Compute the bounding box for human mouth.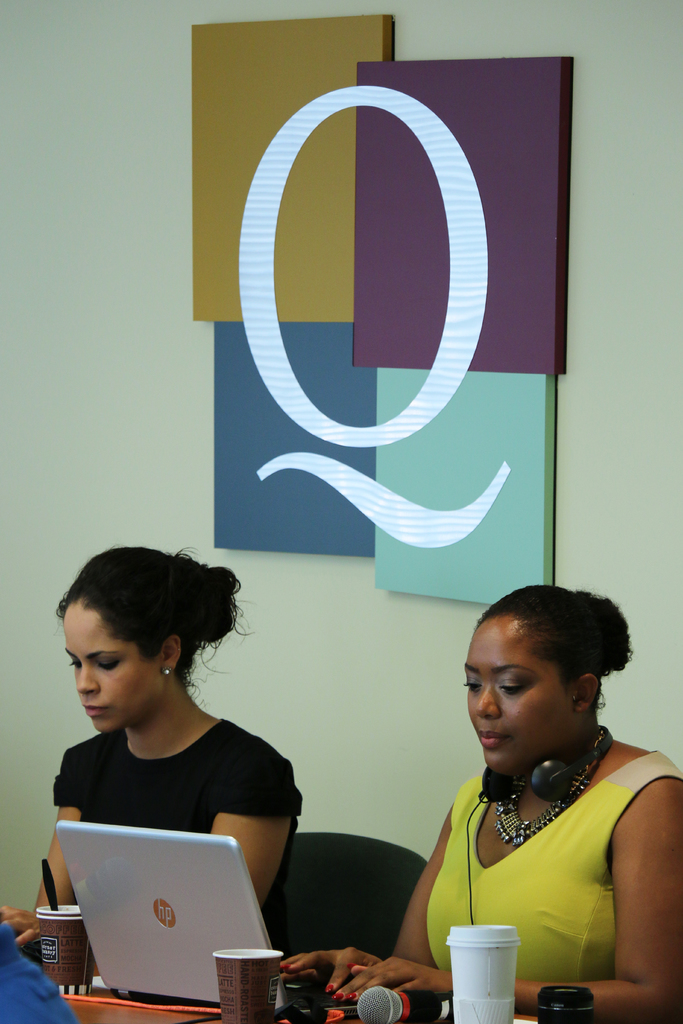
left=85, top=704, right=106, bottom=721.
